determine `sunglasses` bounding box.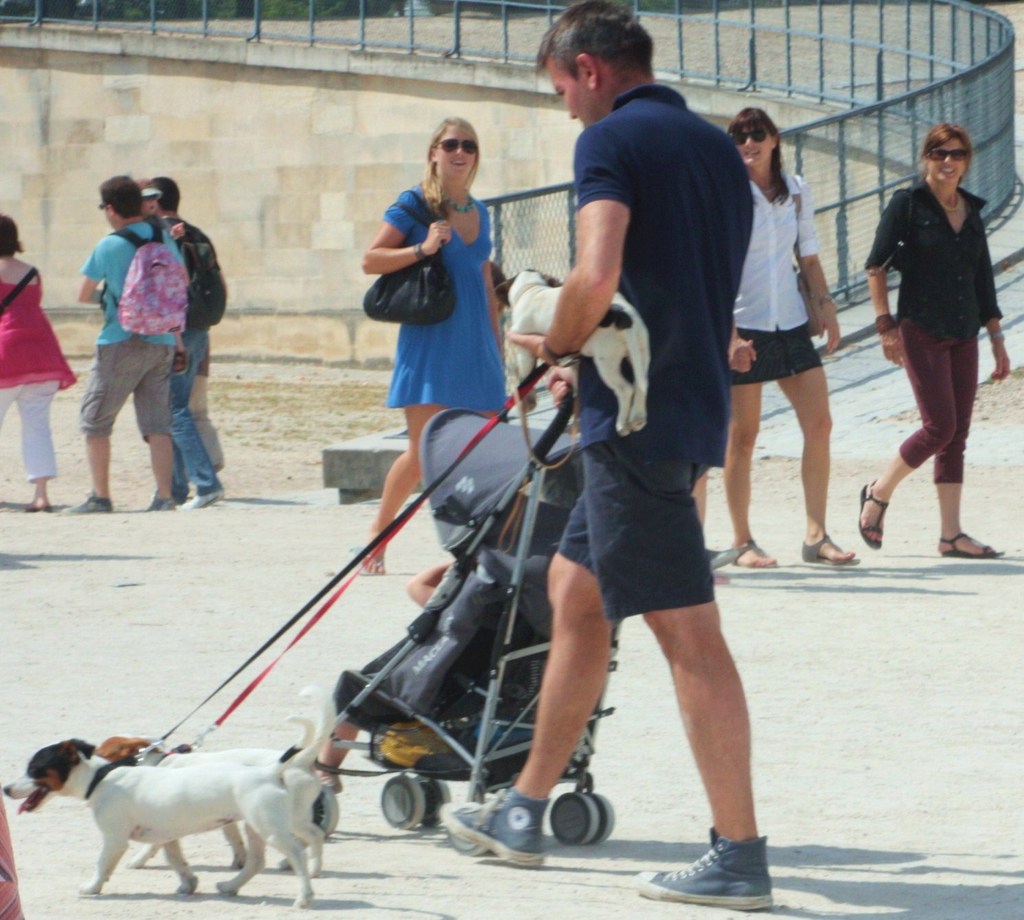
Determined: <bbox>927, 150, 963, 163</bbox>.
